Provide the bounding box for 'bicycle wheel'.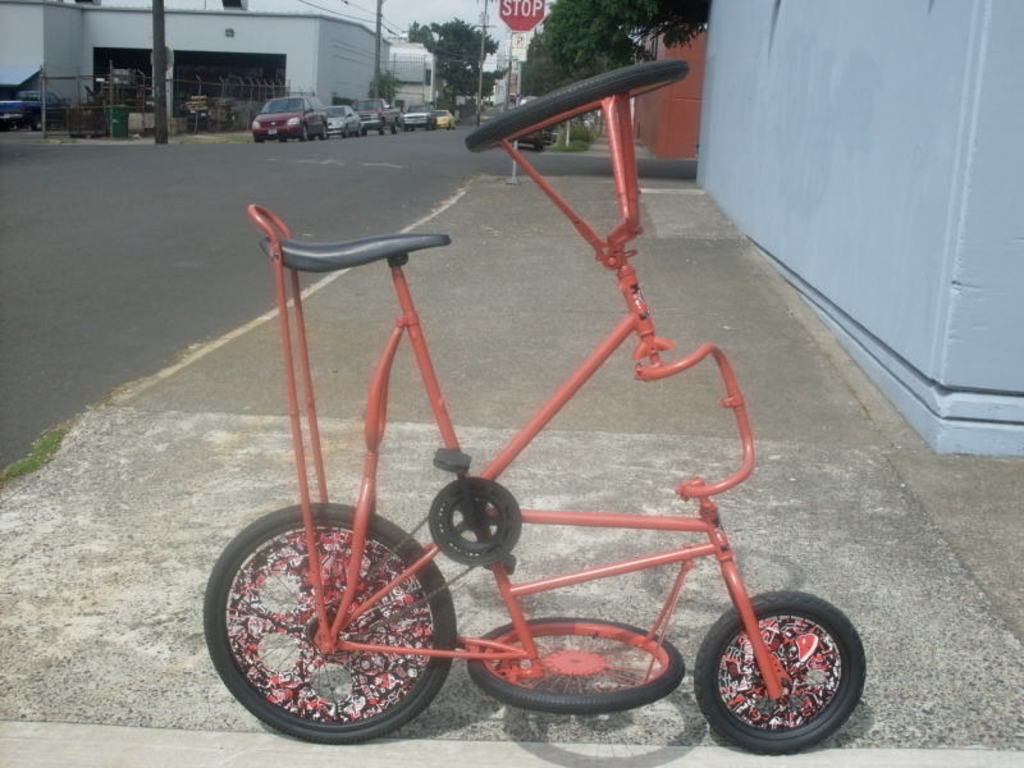
{"left": 462, "top": 59, "right": 687, "bottom": 159}.
